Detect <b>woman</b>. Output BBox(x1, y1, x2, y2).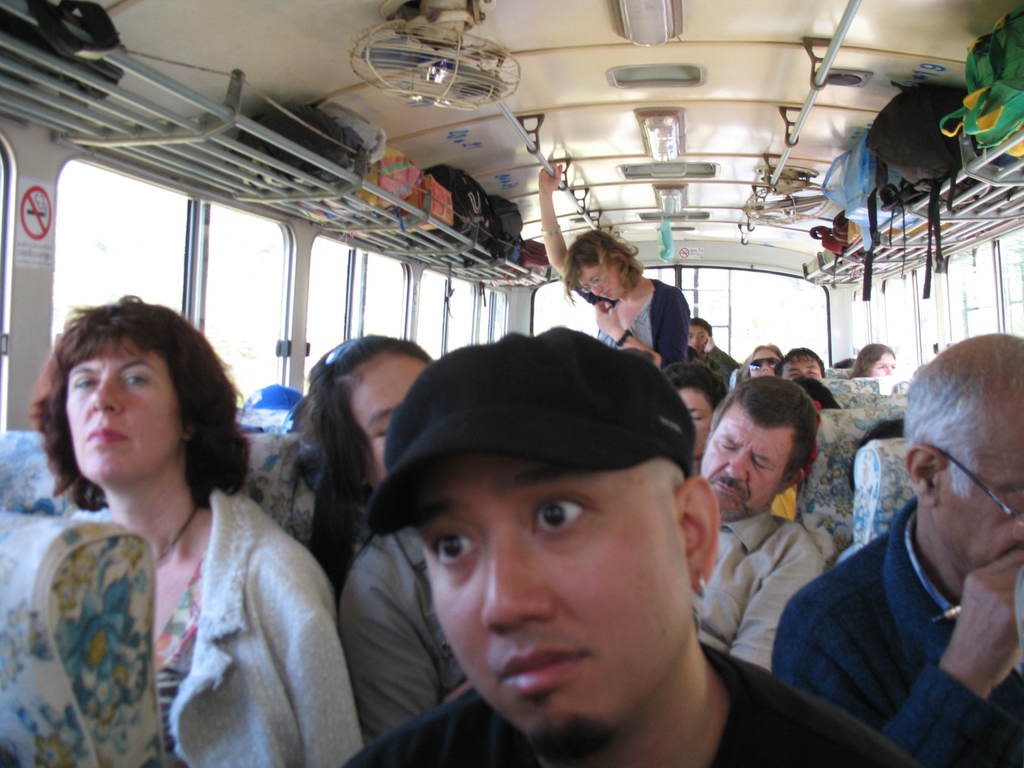
BBox(688, 314, 738, 384).
